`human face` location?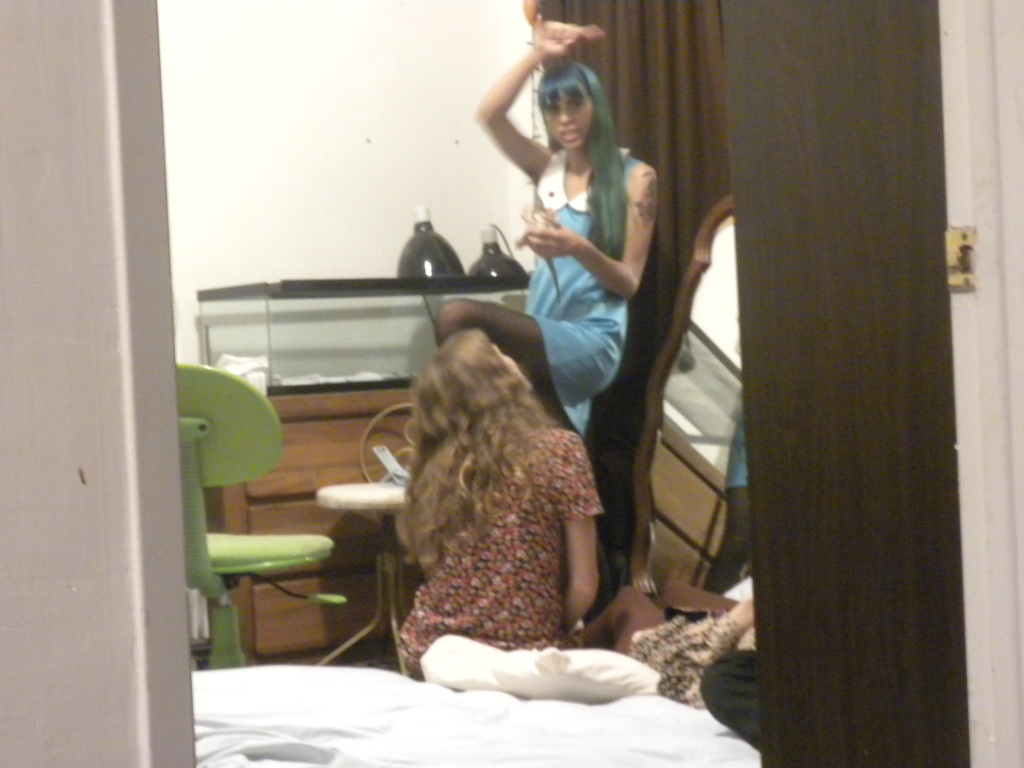
Rect(495, 342, 535, 394)
